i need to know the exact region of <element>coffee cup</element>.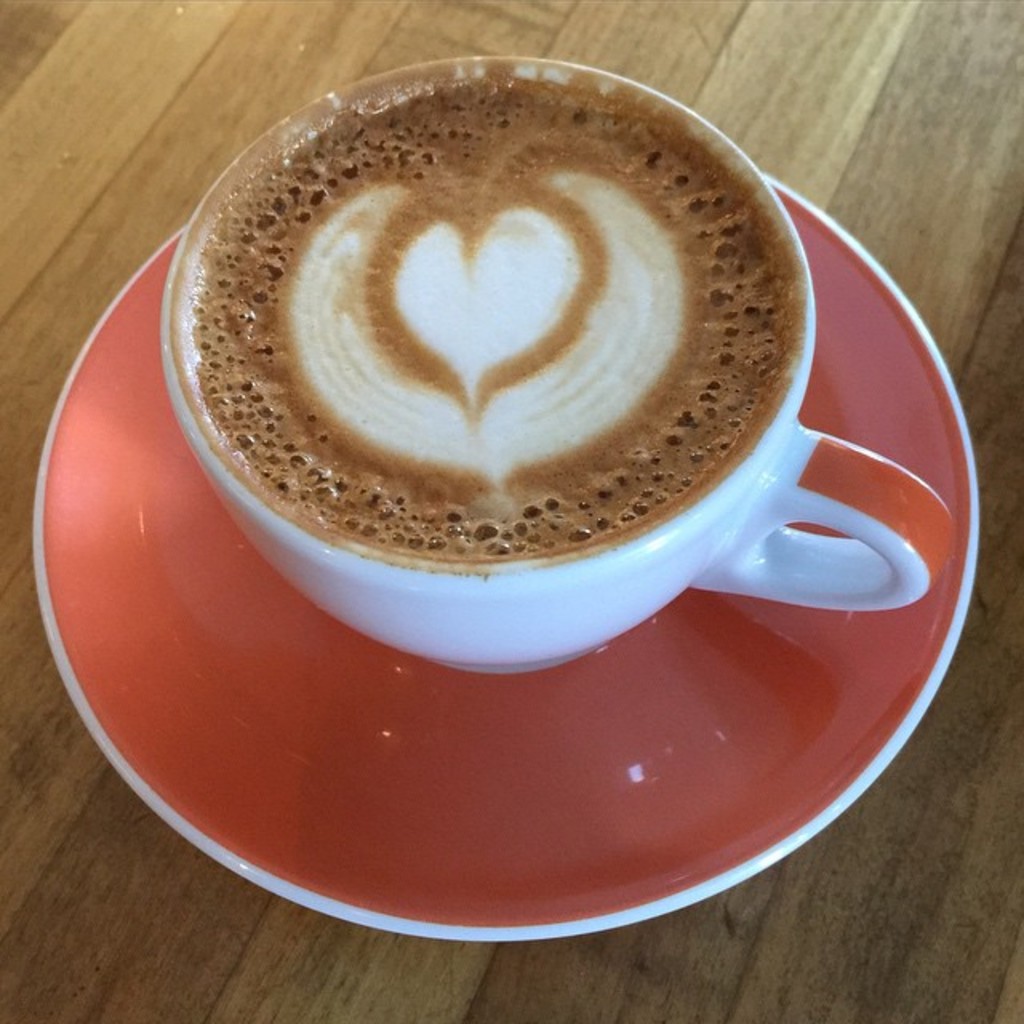
Region: l=155, t=53, r=962, b=688.
